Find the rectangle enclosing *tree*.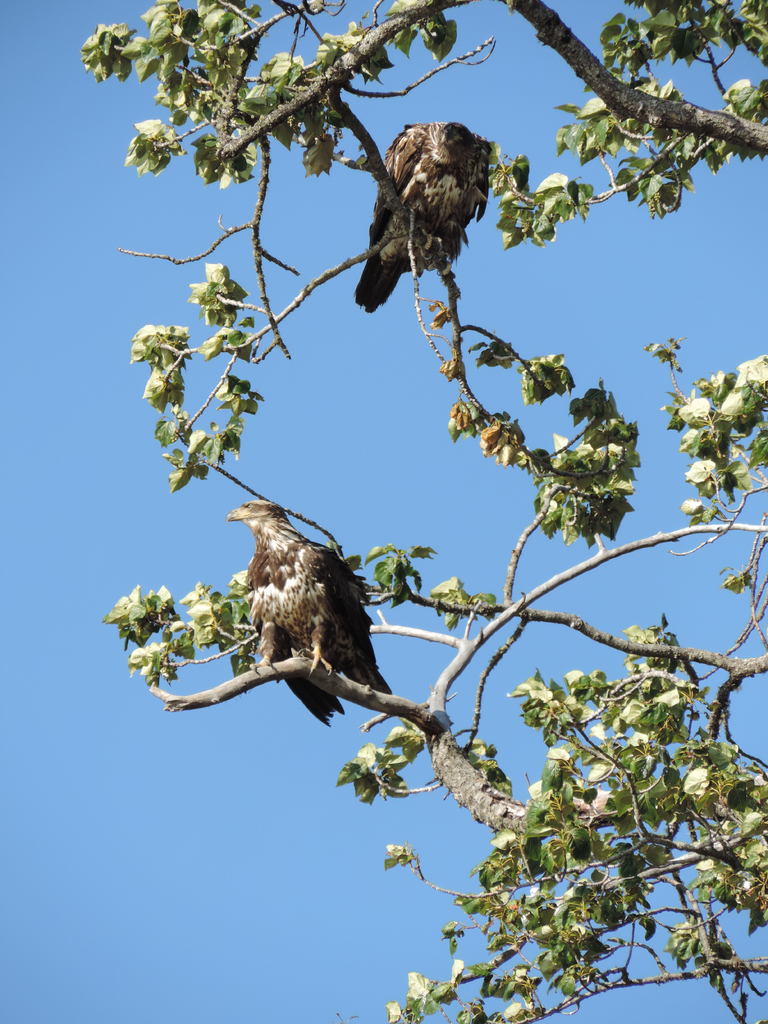
Rect(0, 69, 767, 943).
